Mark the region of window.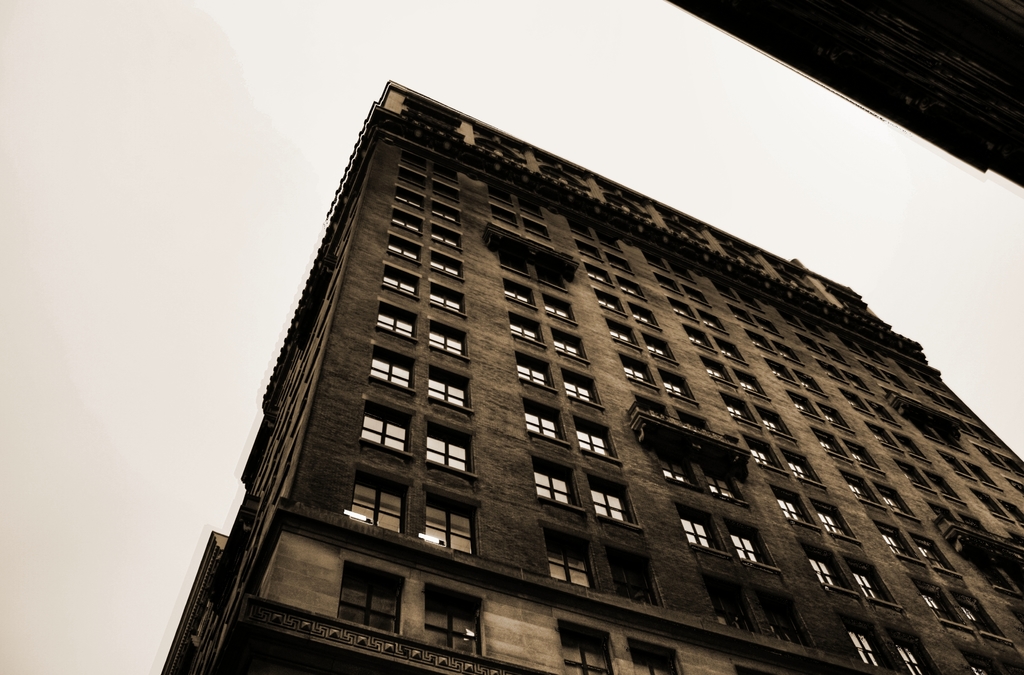
Region: {"x1": 819, "y1": 510, "x2": 844, "y2": 534}.
